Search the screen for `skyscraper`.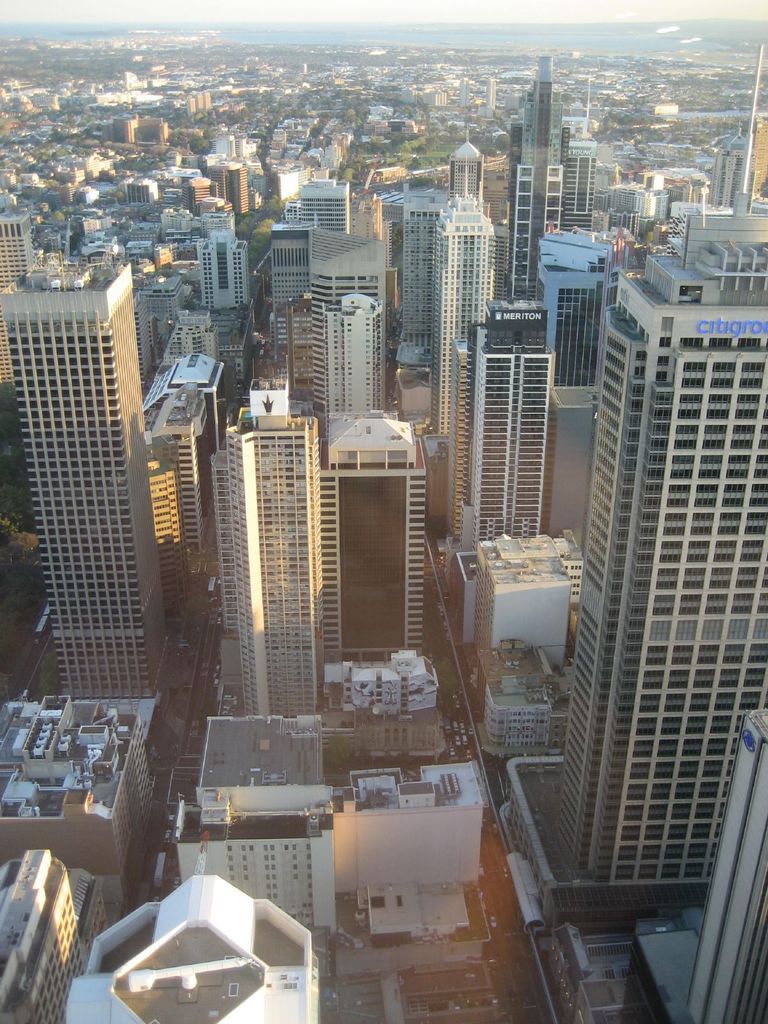
Found at select_region(68, 872, 335, 1021).
